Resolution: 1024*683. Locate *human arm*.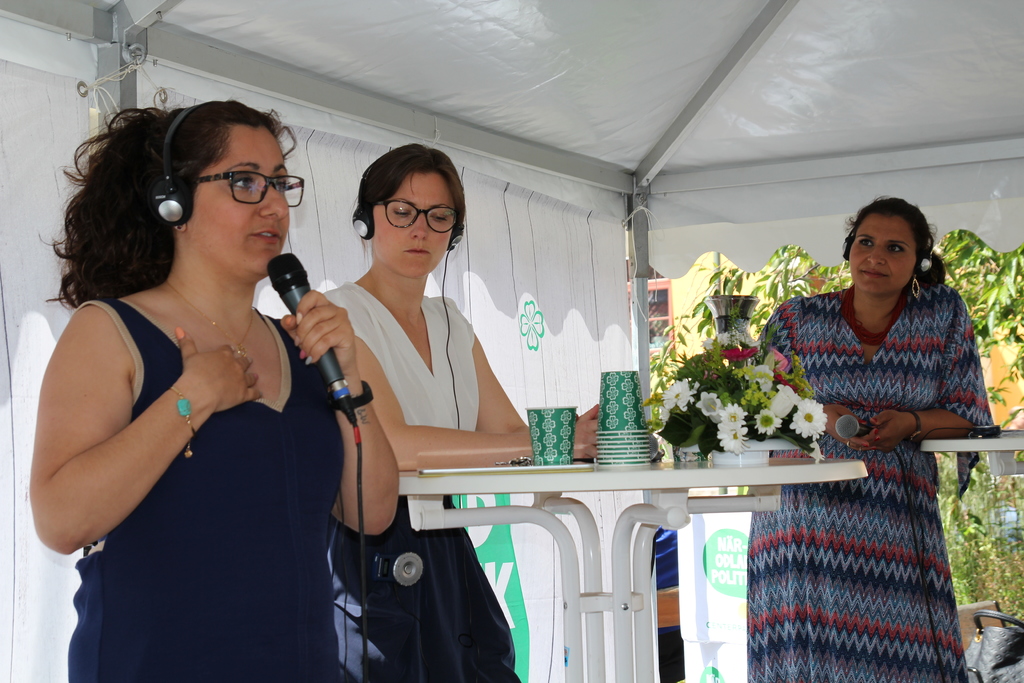
region(343, 331, 602, 465).
